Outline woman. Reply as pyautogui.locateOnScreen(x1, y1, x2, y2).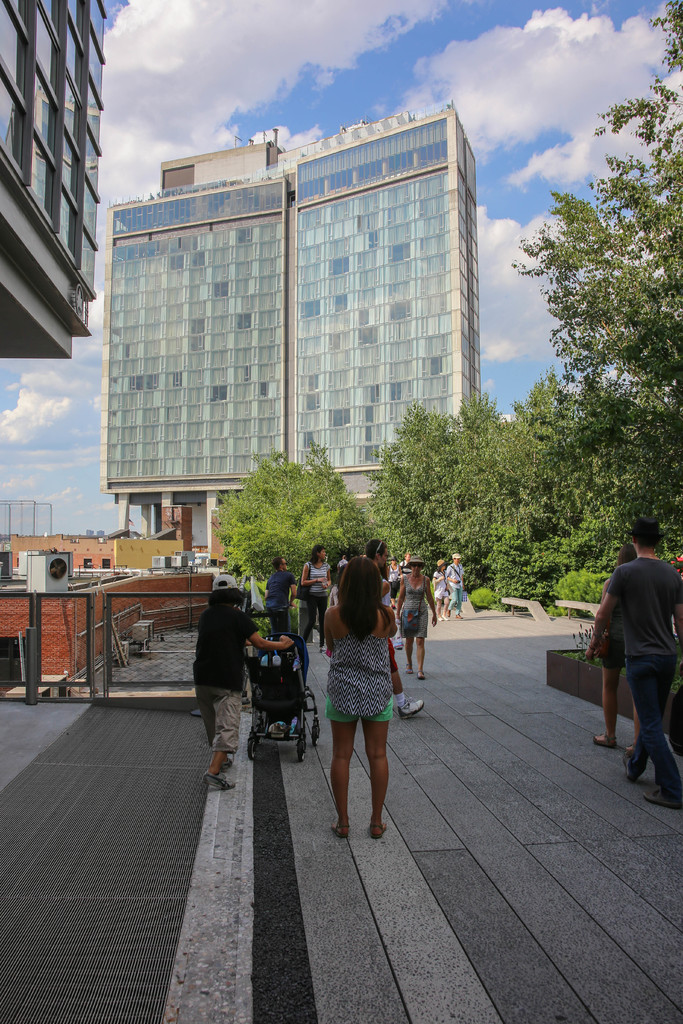
pyautogui.locateOnScreen(393, 550, 438, 683).
